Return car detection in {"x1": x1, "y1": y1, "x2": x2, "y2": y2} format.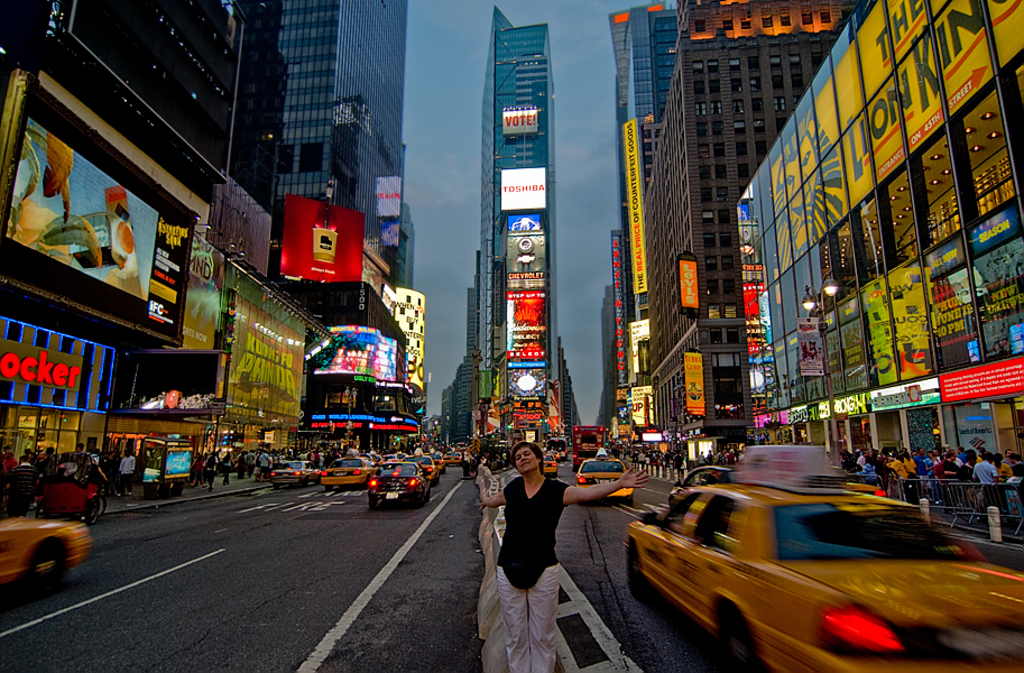
{"x1": 265, "y1": 458, "x2": 320, "y2": 490}.
